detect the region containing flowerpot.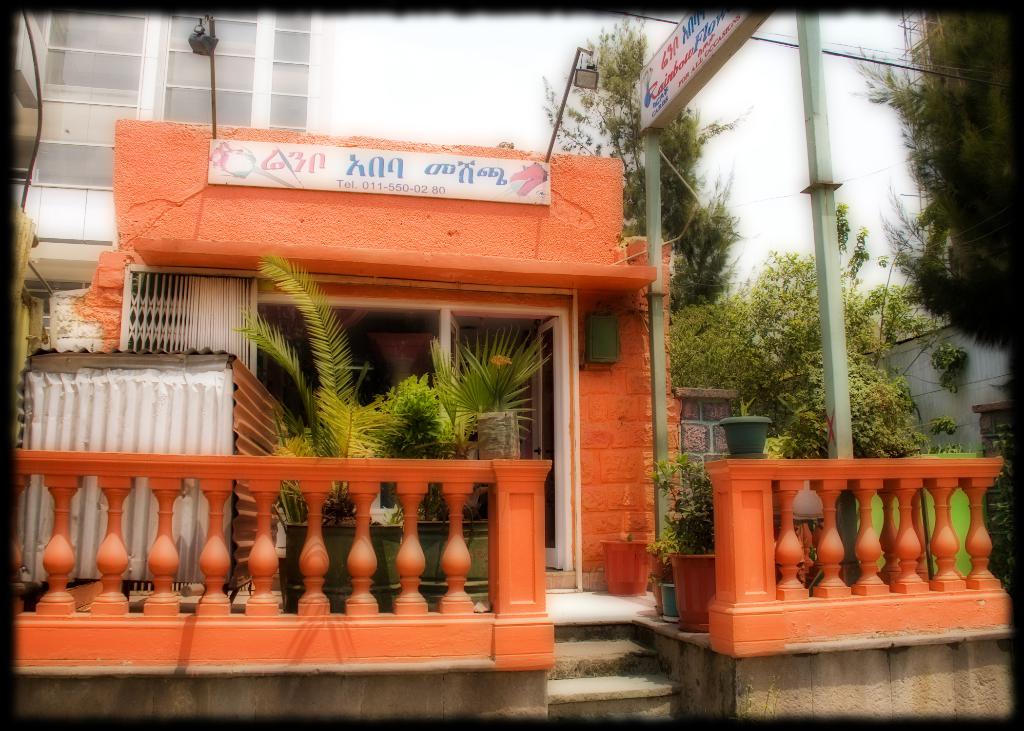
662/549/715/634.
